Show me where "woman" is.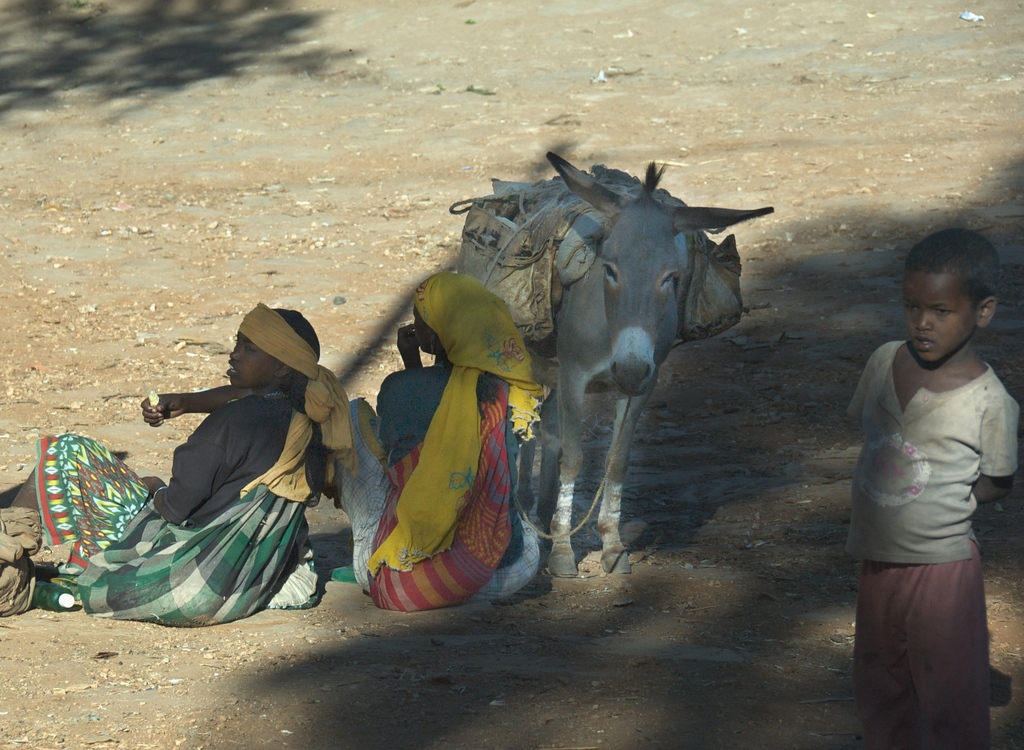
"woman" is at <region>339, 264, 546, 603</region>.
